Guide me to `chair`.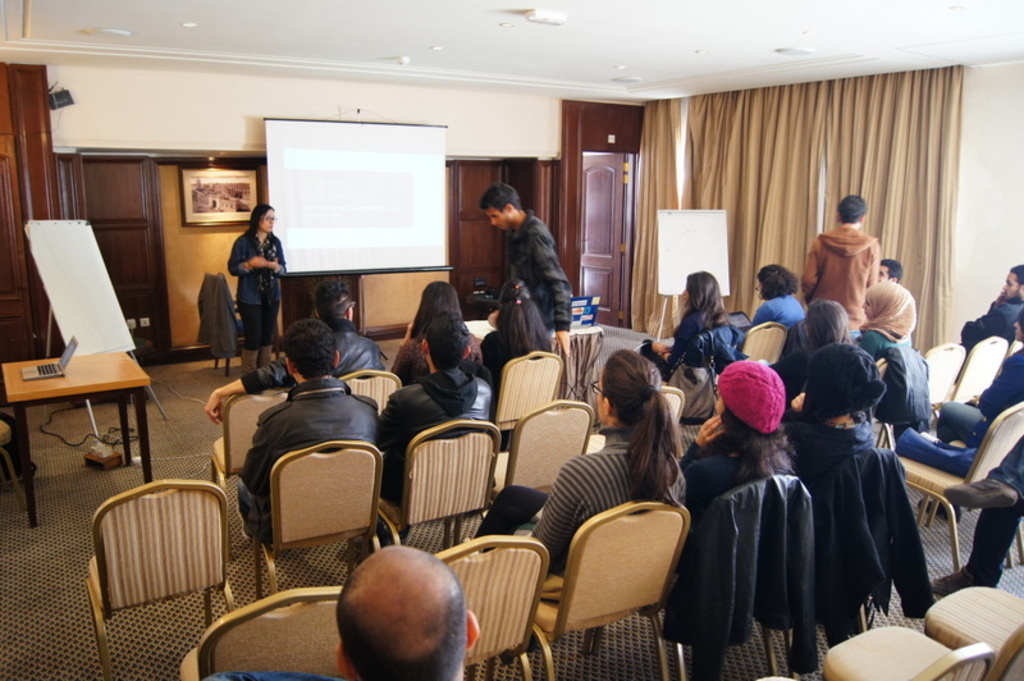
Guidance: (948,330,1004,408).
